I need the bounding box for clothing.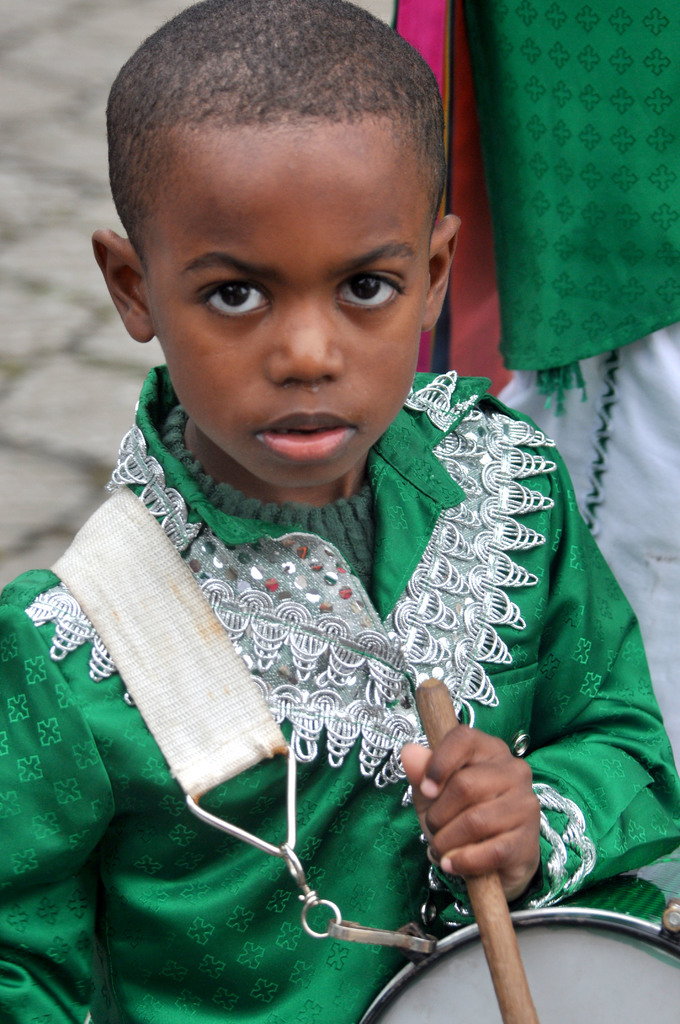
Here it is: Rect(26, 284, 677, 1023).
